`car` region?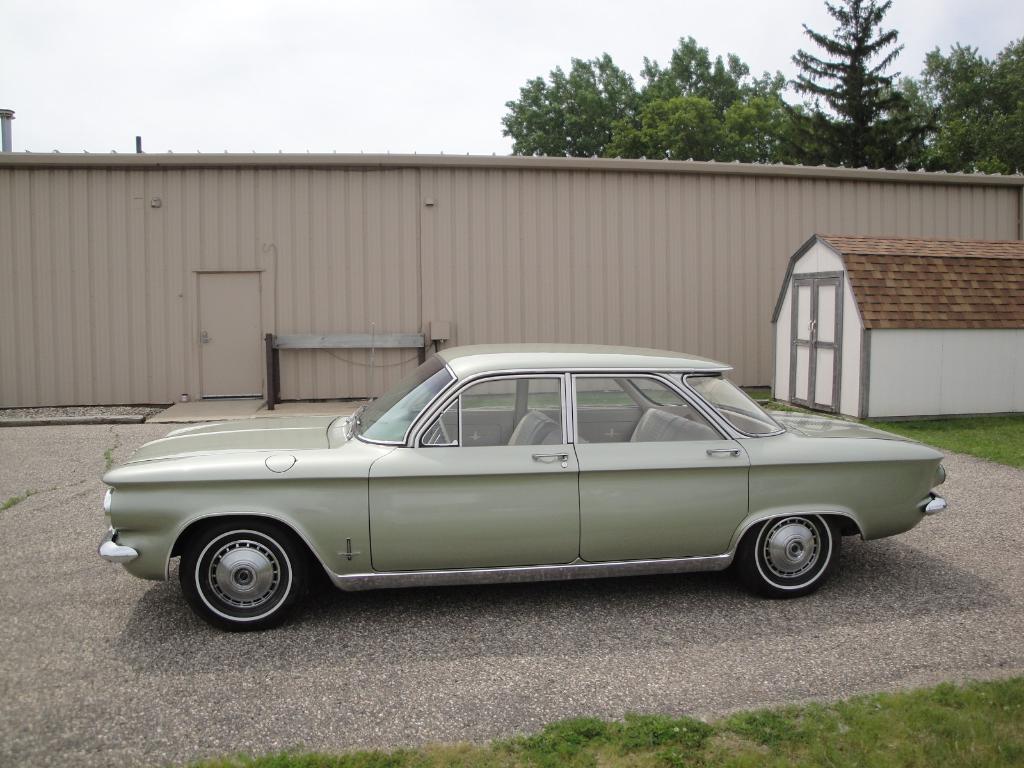
<bbox>94, 355, 936, 636</bbox>
